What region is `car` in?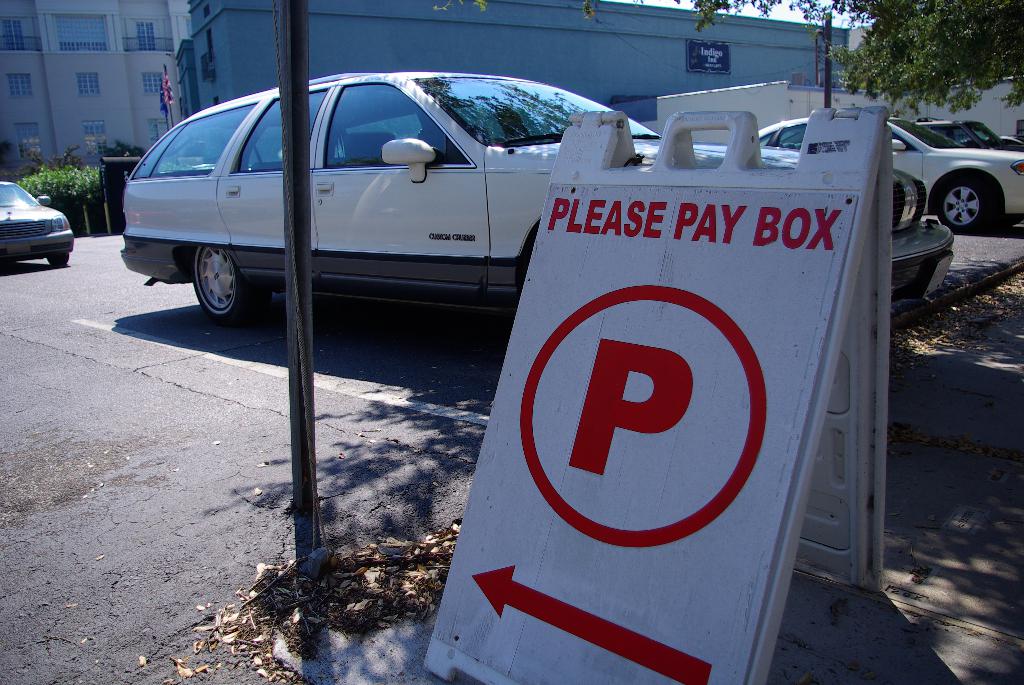
[960, 136, 1023, 148].
